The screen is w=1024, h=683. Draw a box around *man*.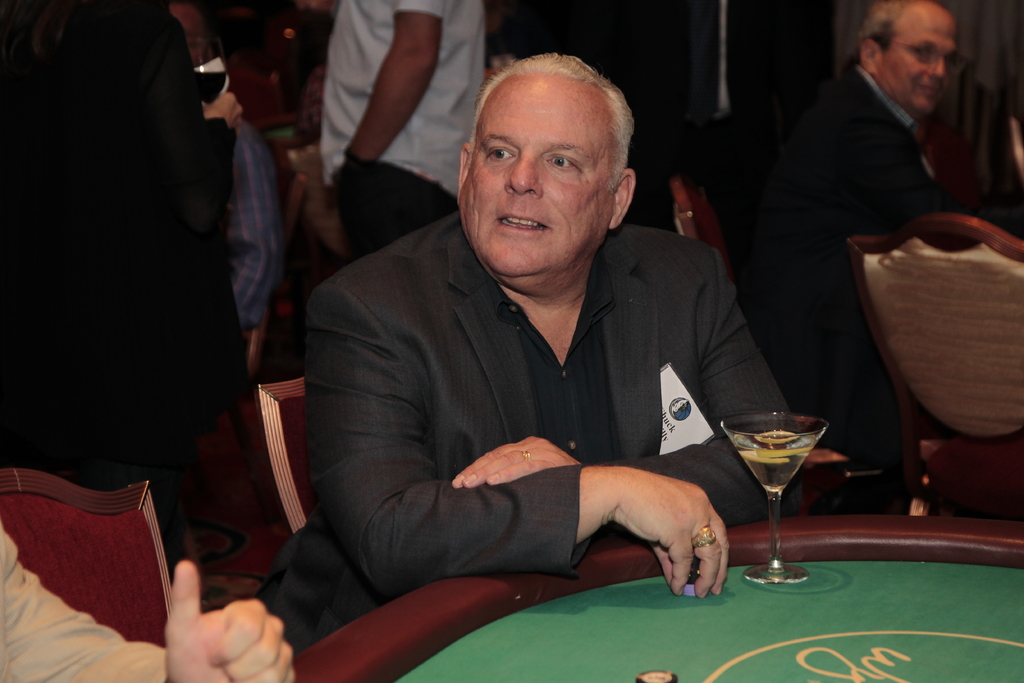
rect(741, 0, 981, 400).
